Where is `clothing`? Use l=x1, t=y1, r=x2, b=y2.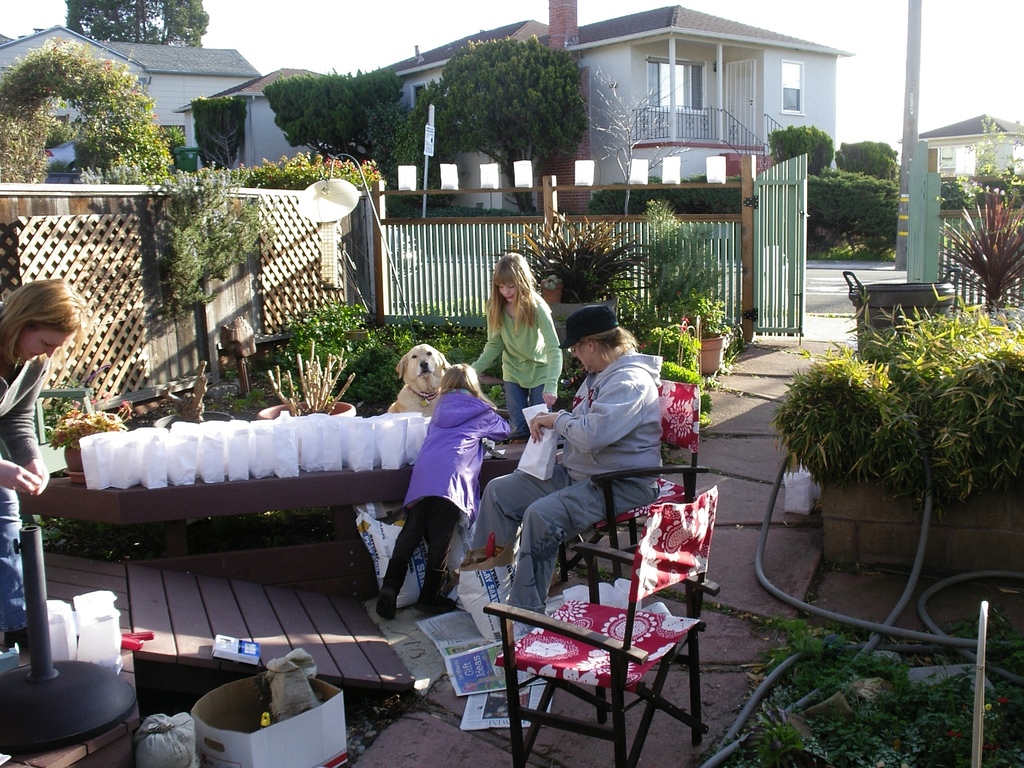
l=378, t=366, r=496, b=617.
